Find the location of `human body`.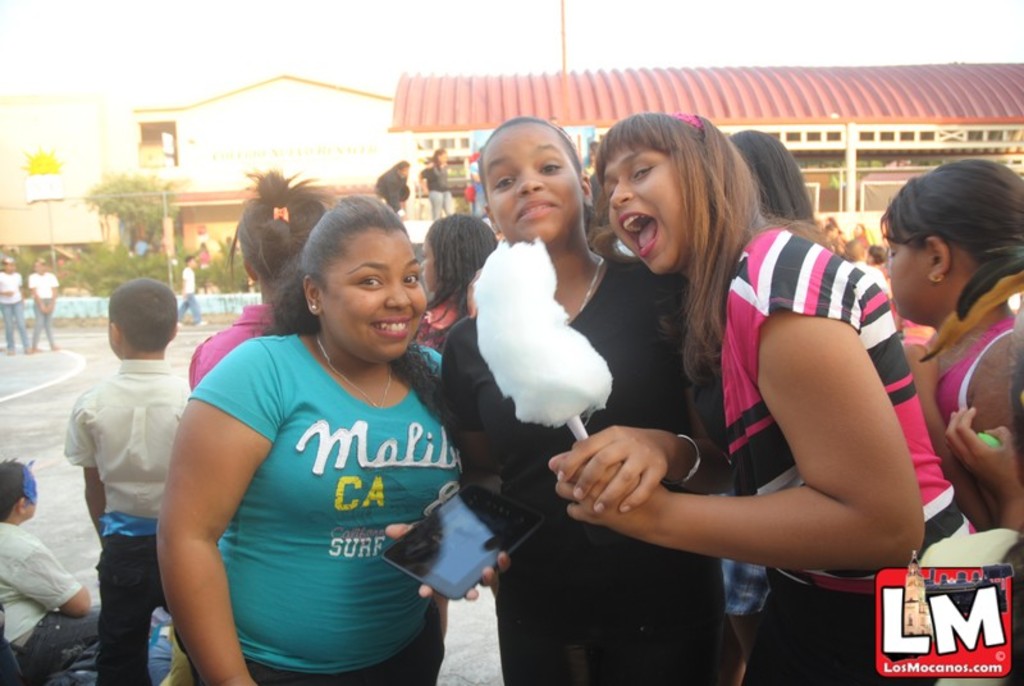
Location: crop(180, 261, 207, 331).
